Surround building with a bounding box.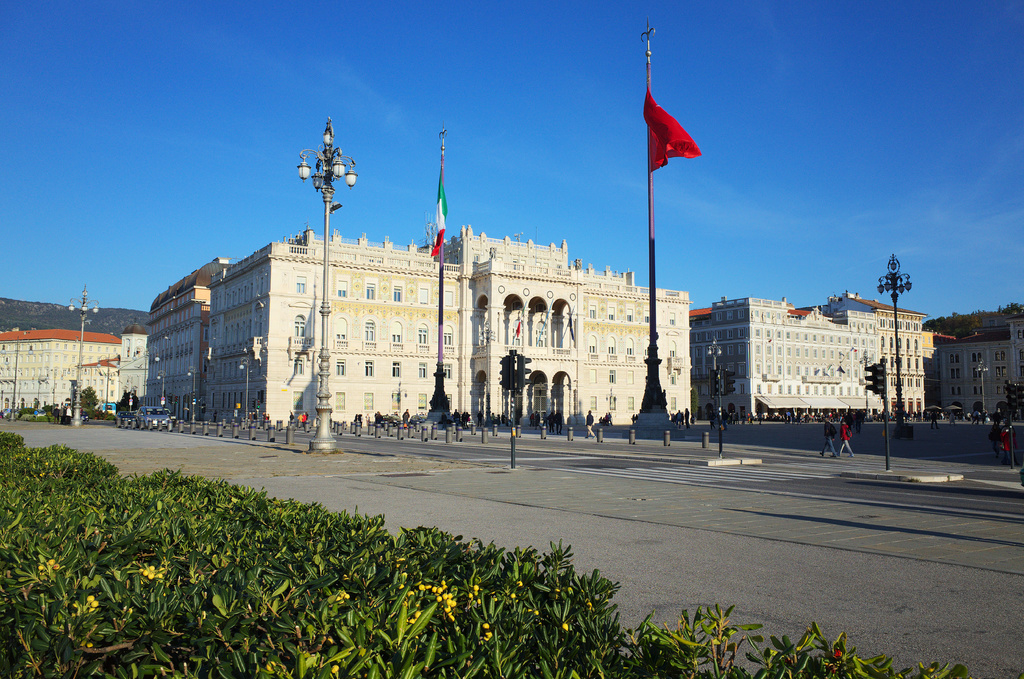
[935, 308, 1023, 423].
